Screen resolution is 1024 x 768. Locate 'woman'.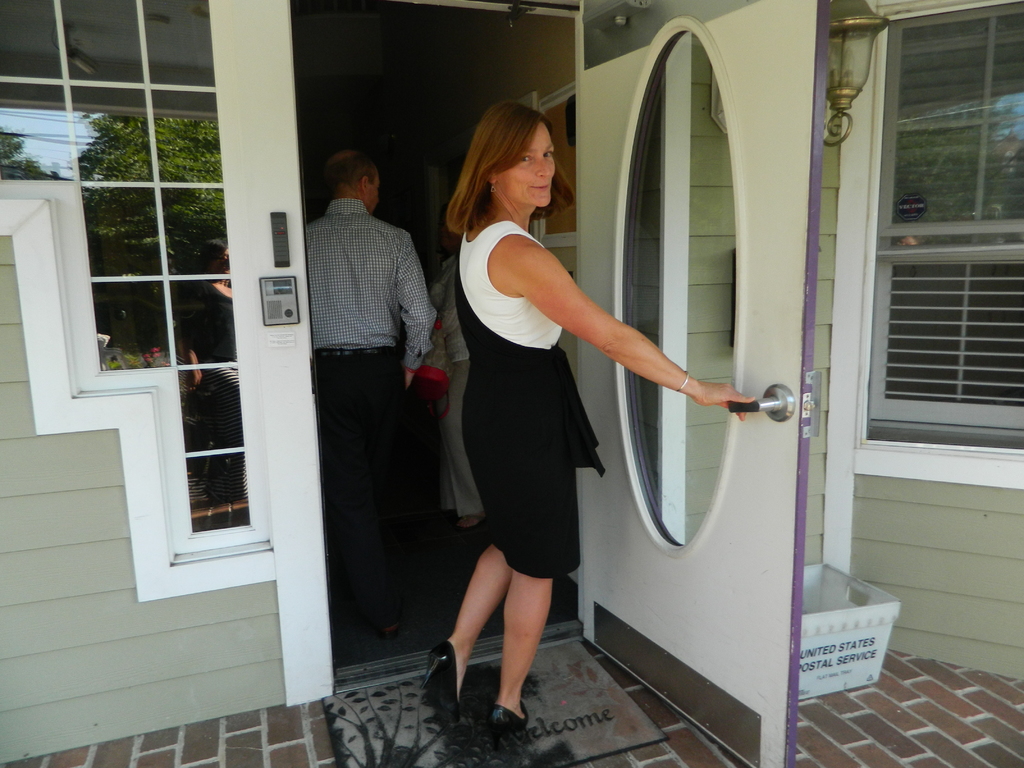
locate(403, 92, 767, 767).
